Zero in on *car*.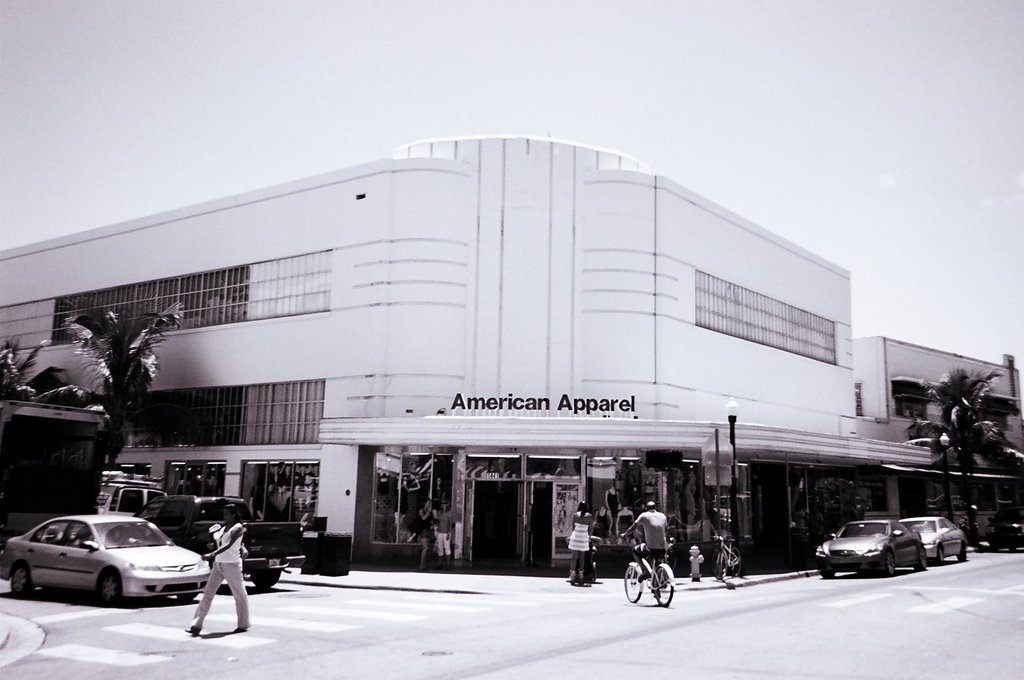
Zeroed in: <box>8,511,216,616</box>.
